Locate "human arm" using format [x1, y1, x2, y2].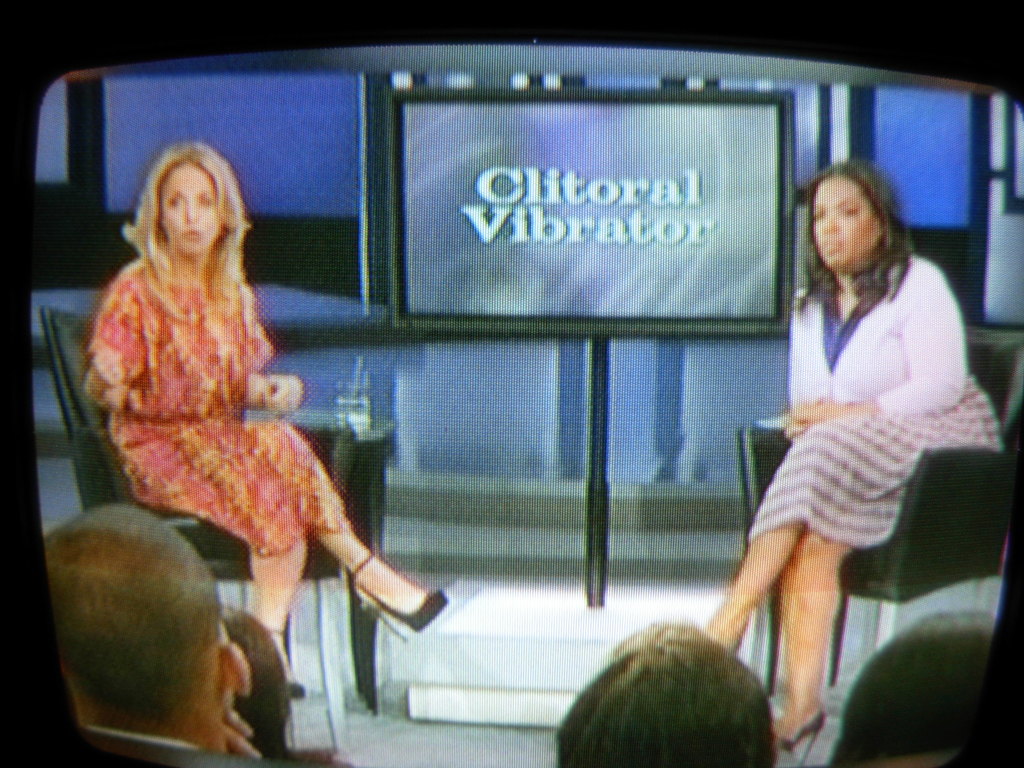
[794, 278, 985, 415].
